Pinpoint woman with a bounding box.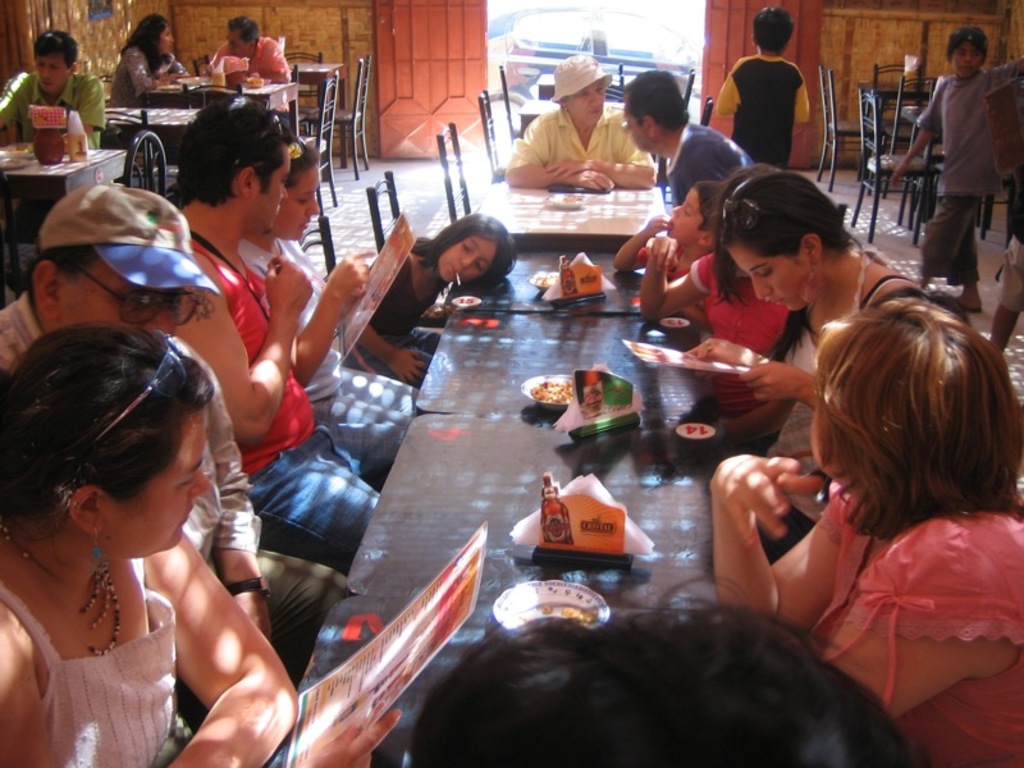
214 134 431 433.
